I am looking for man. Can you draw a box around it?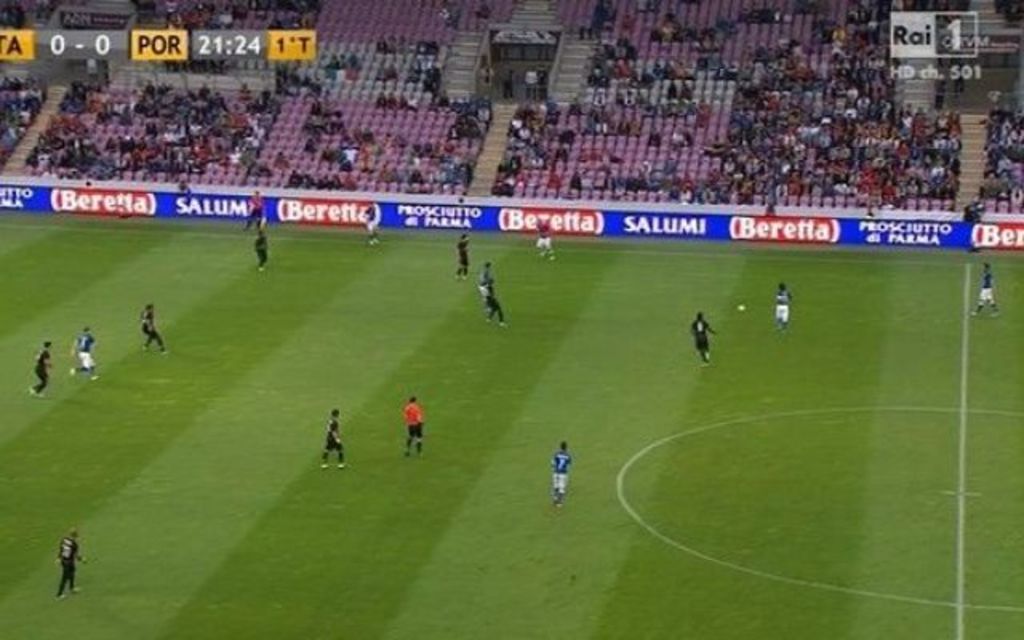
Sure, the bounding box is bbox=[126, 301, 170, 360].
